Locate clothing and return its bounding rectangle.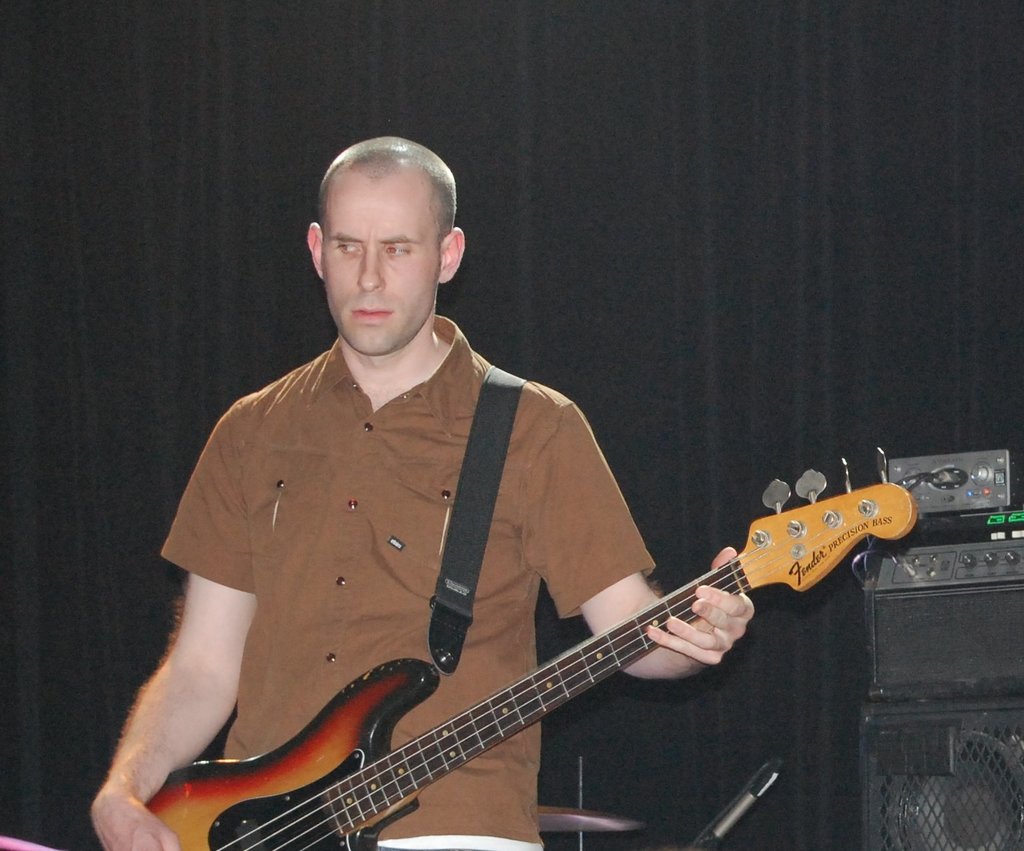
bbox=(136, 278, 684, 818).
